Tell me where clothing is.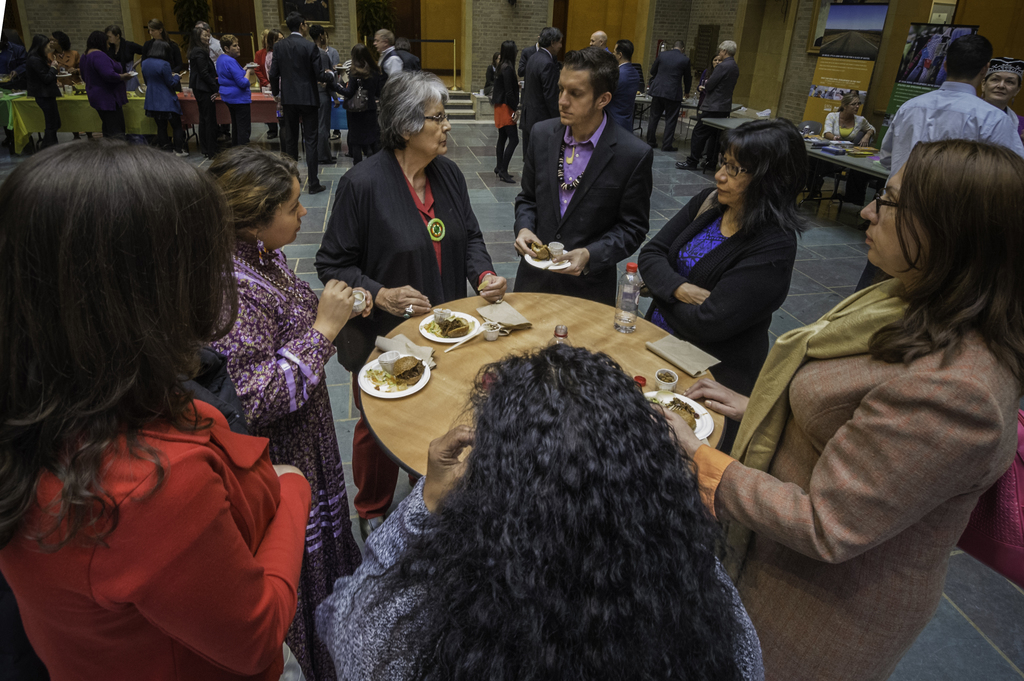
clothing is at (x1=120, y1=38, x2=145, y2=60).
